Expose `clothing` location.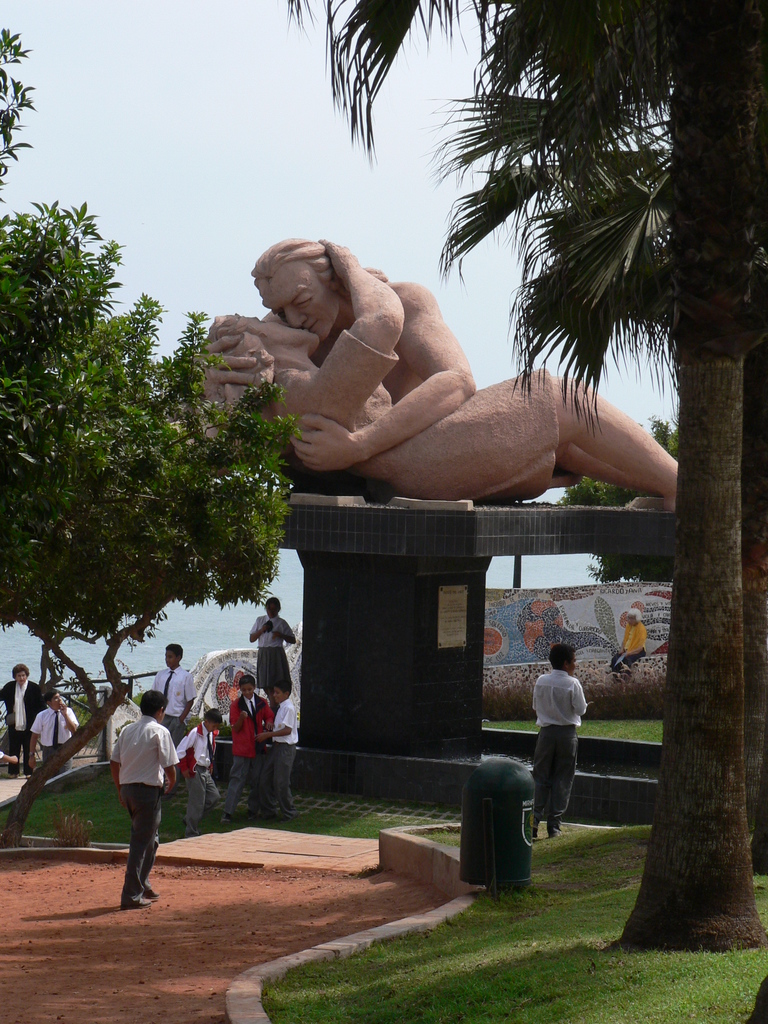
Exposed at BBox(111, 712, 183, 908).
